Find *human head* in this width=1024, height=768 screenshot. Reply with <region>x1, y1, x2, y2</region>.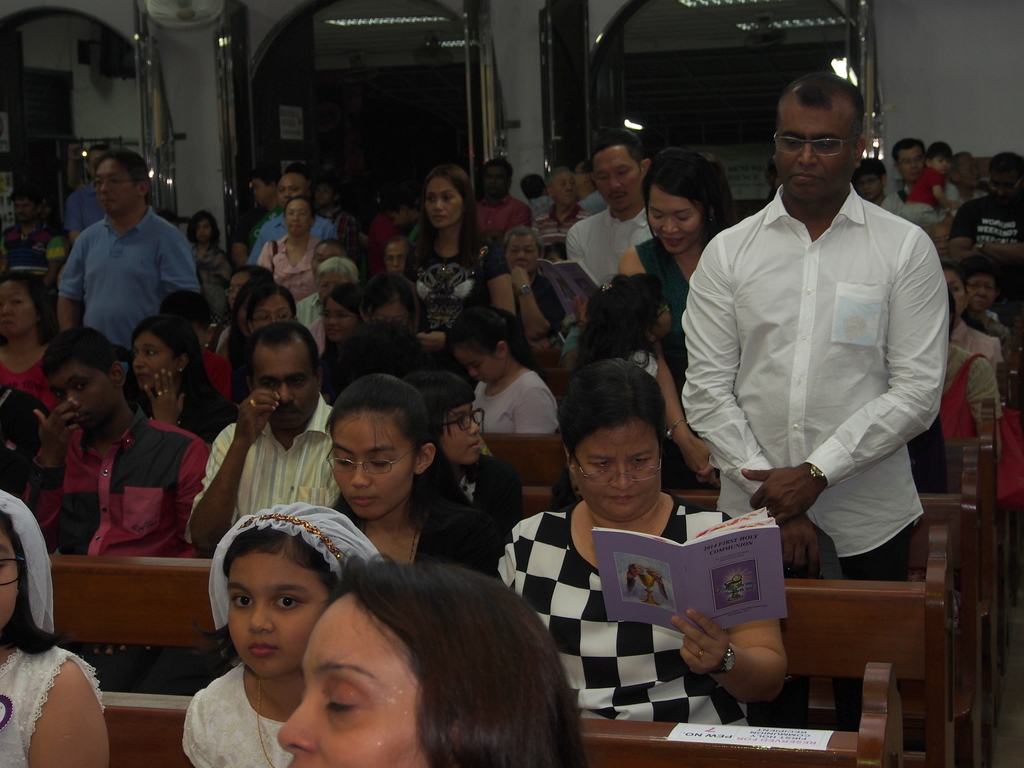
<region>944, 297, 959, 334</region>.
